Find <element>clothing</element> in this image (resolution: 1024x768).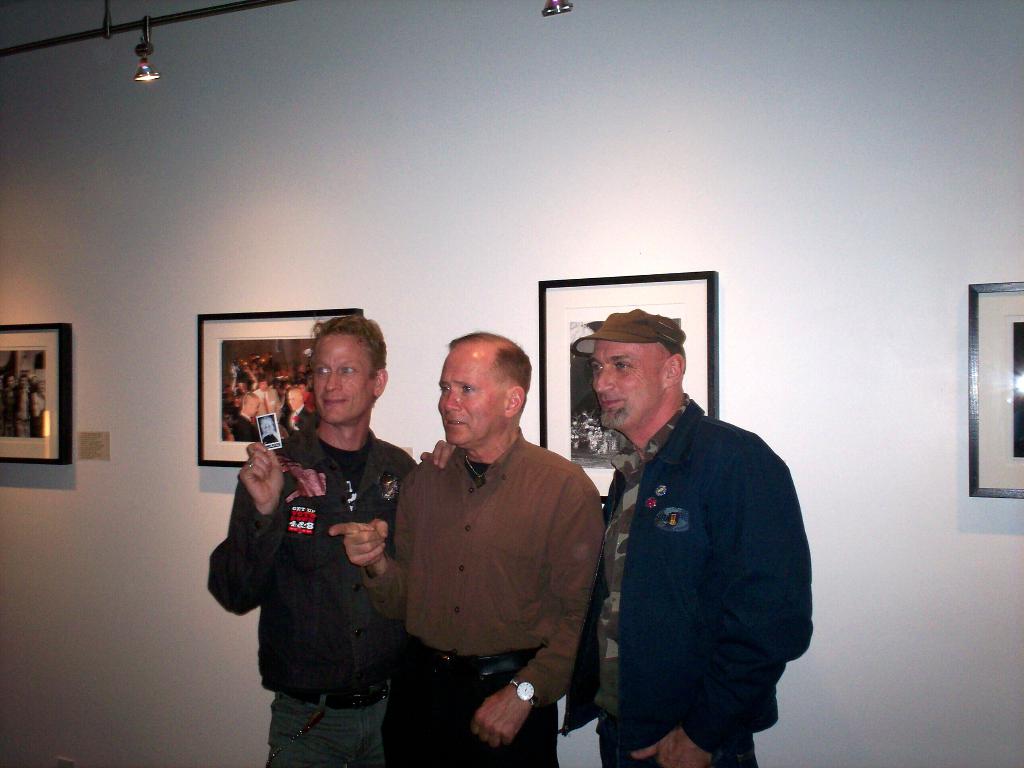
(229,414,257,442).
